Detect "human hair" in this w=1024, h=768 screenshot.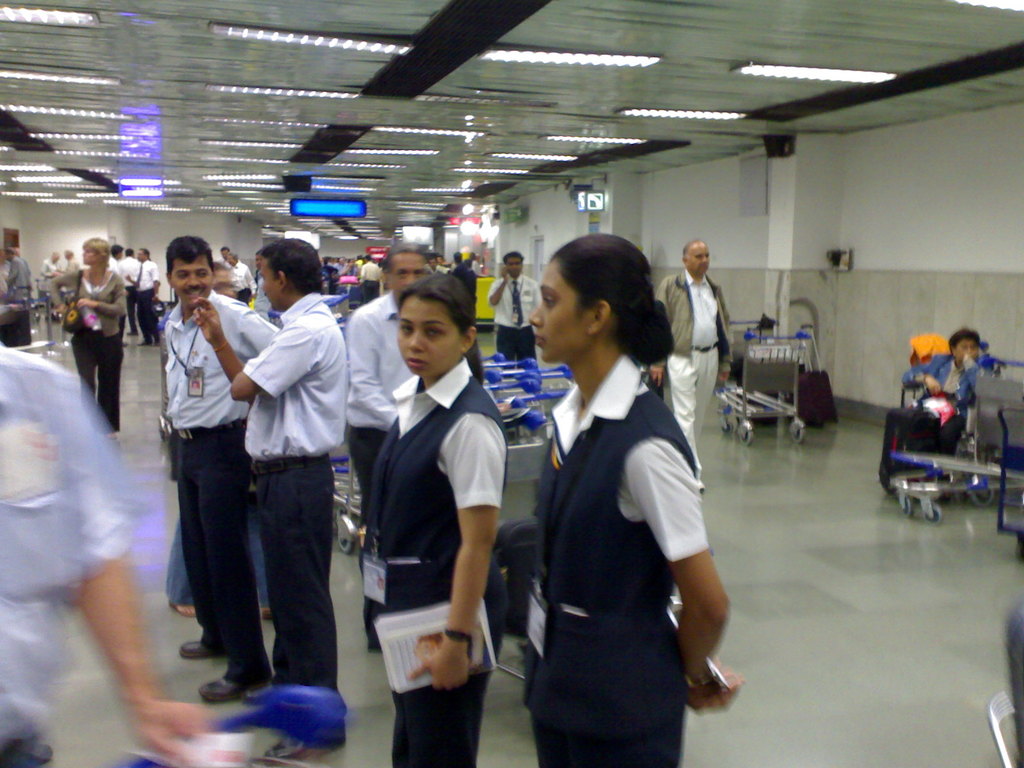
Detection: <region>945, 325, 984, 342</region>.
